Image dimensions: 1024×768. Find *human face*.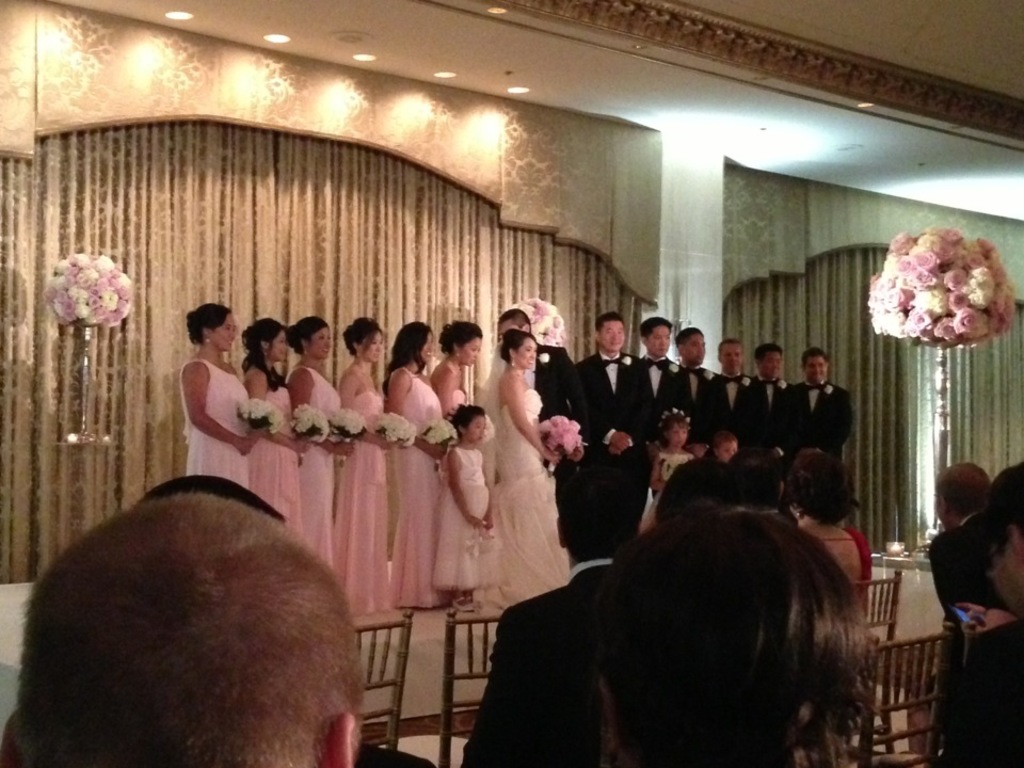
(647, 319, 668, 352).
